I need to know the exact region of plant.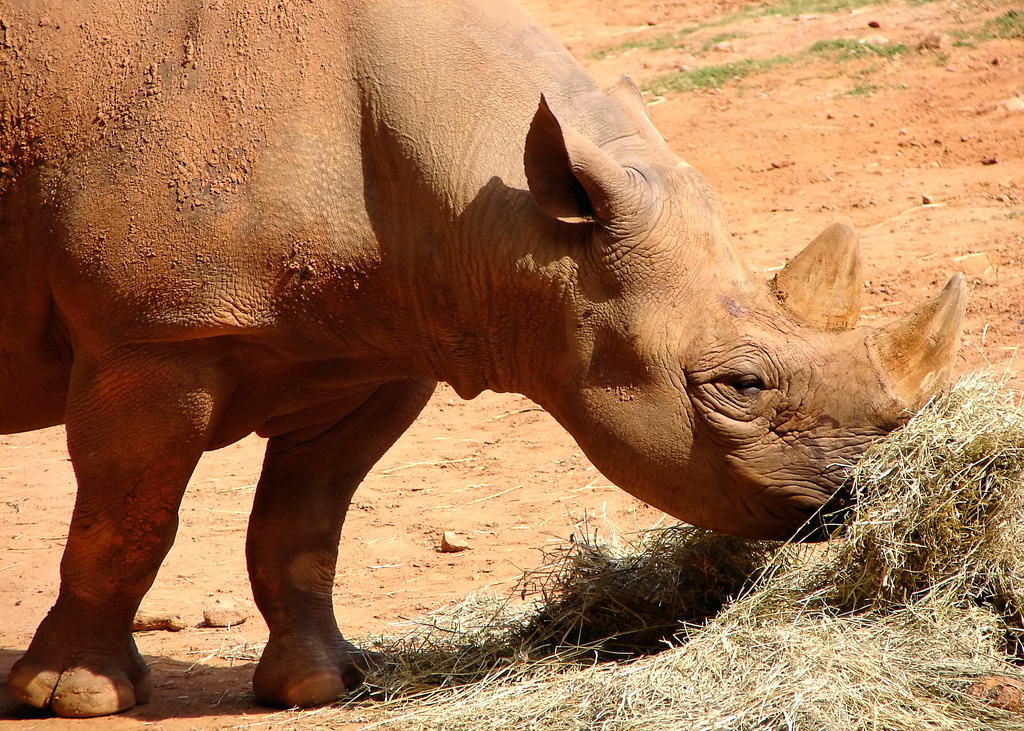
Region: rect(797, 21, 925, 97).
